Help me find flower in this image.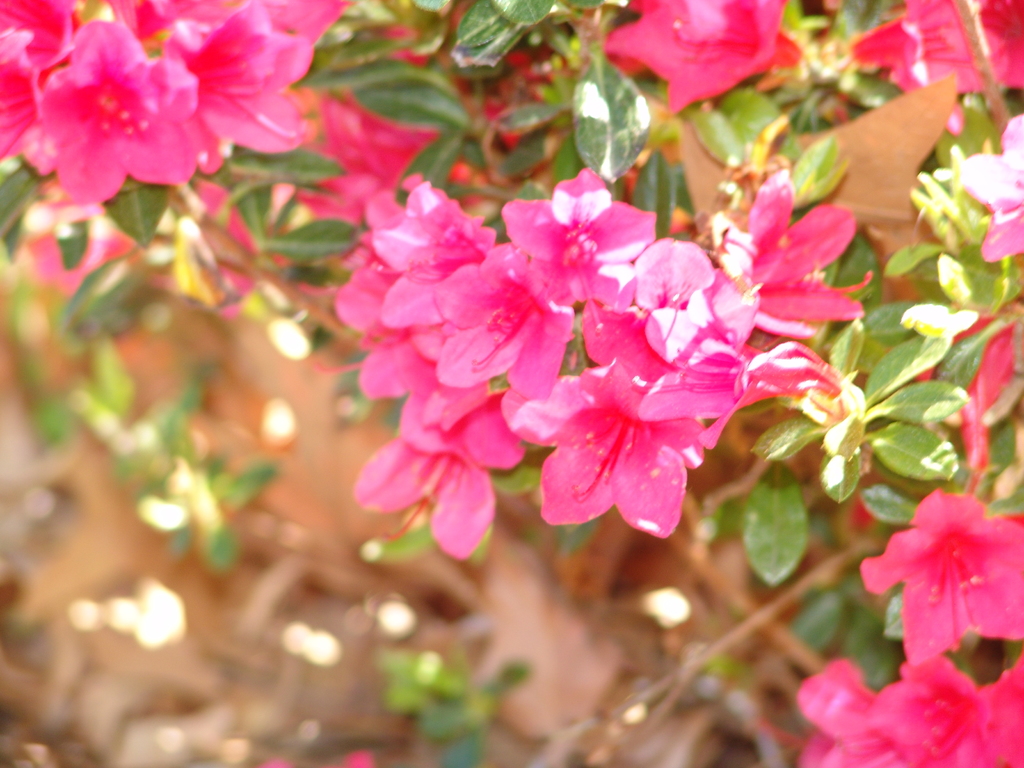
Found it: <bbox>258, 753, 380, 767</bbox>.
